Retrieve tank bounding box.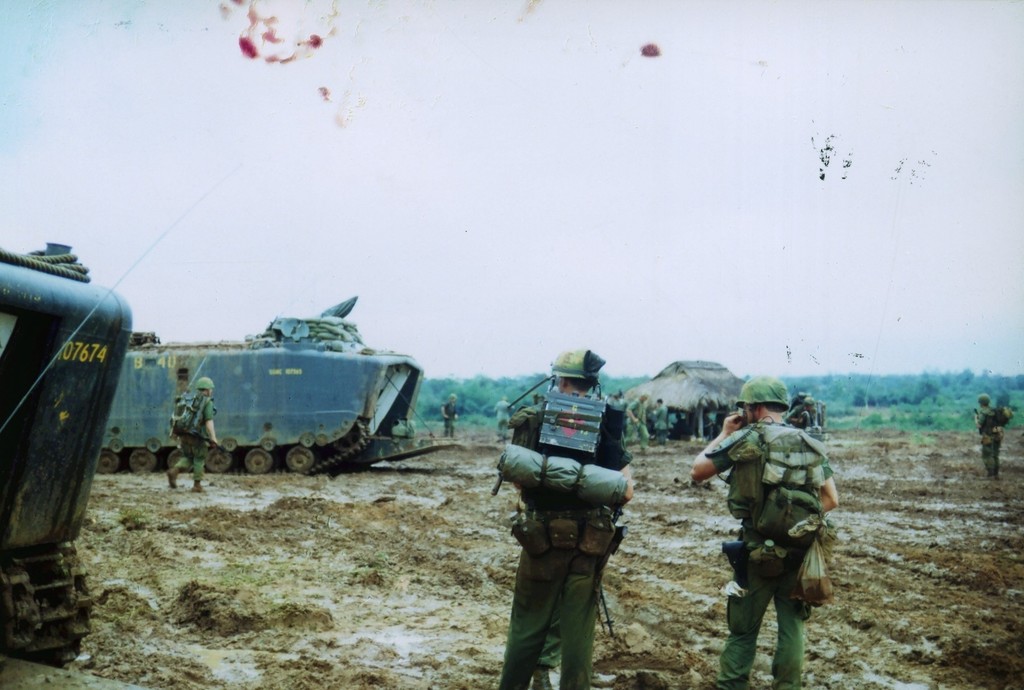
Bounding box: Rect(2, 241, 133, 669).
